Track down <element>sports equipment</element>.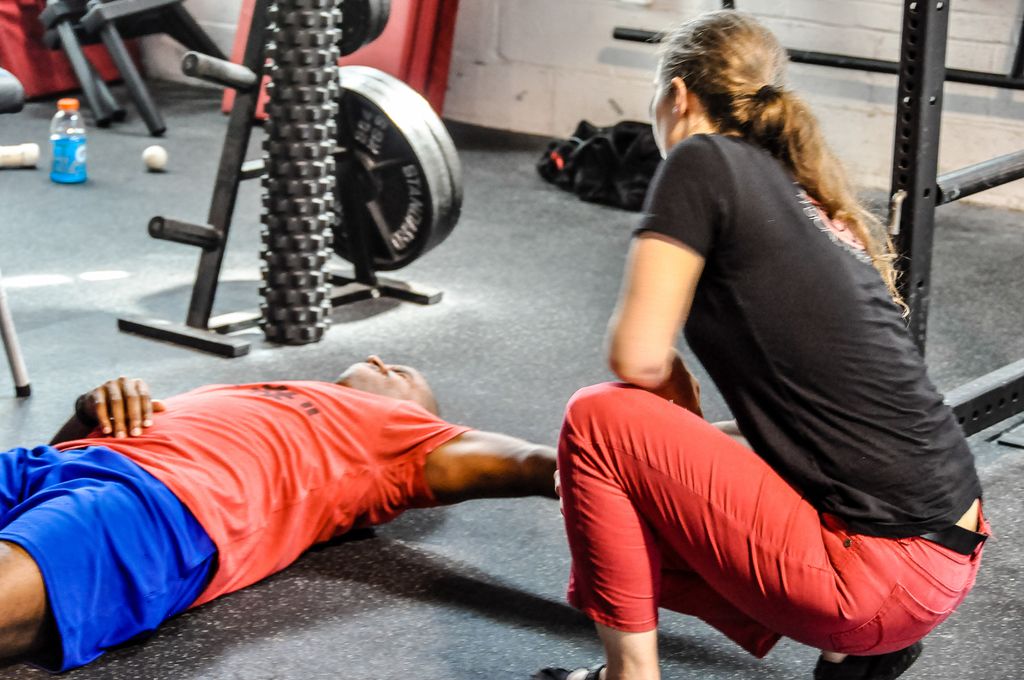
Tracked to crop(136, 139, 172, 173).
